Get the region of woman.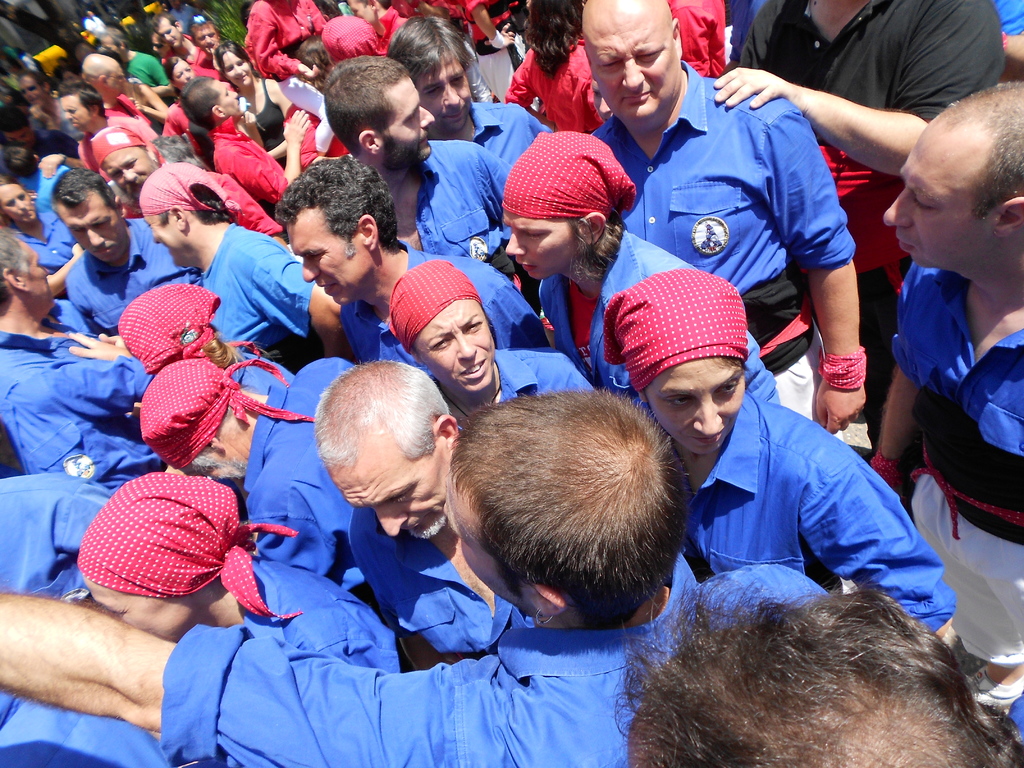
bbox=(75, 474, 402, 677).
